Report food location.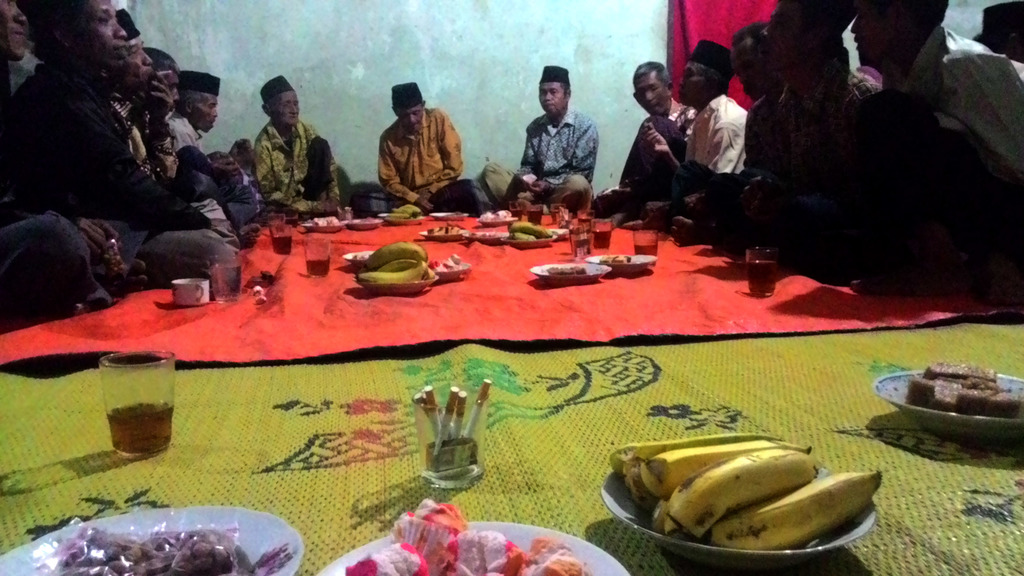
Report: bbox=(510, 219, 556, 239).
